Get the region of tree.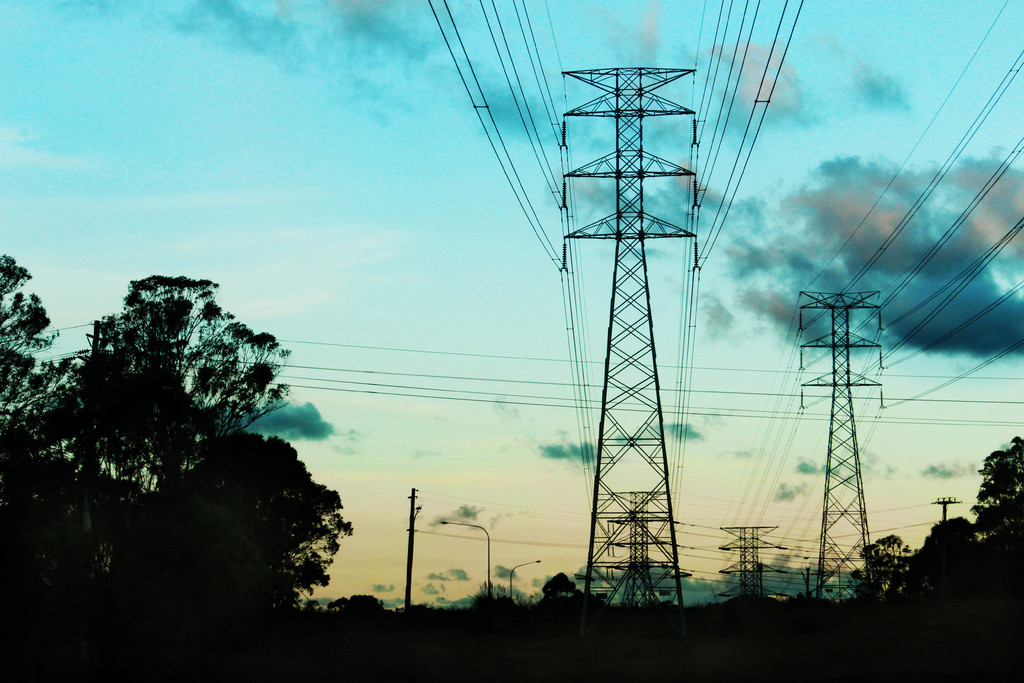
bbox=[29, 255, 333, 623].
